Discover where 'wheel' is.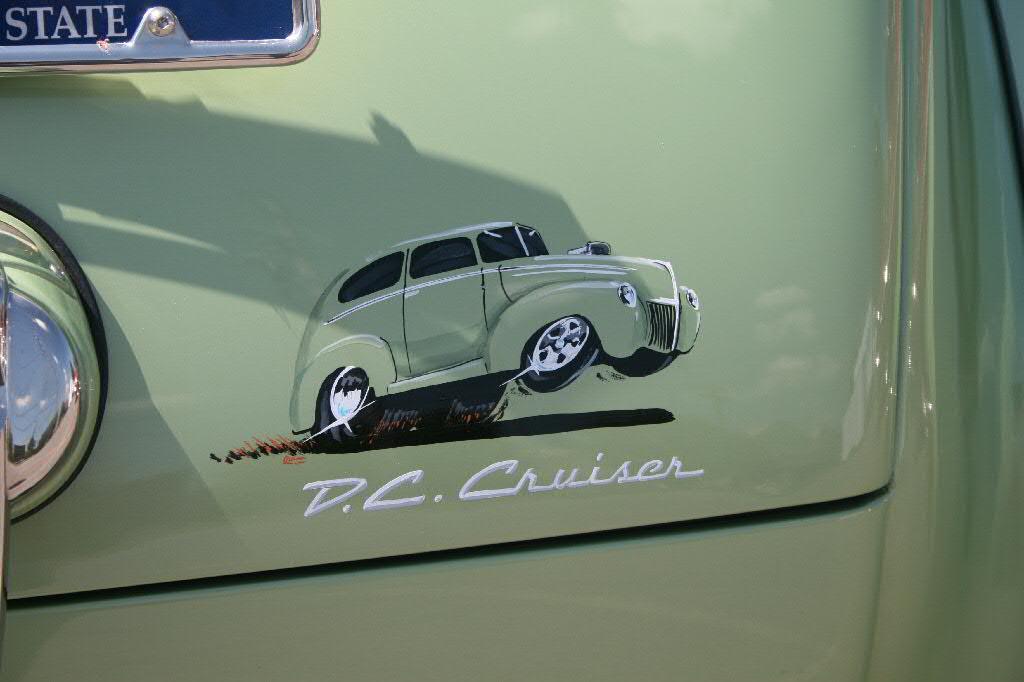
Discovered at region(613, 344, 685, 380).
